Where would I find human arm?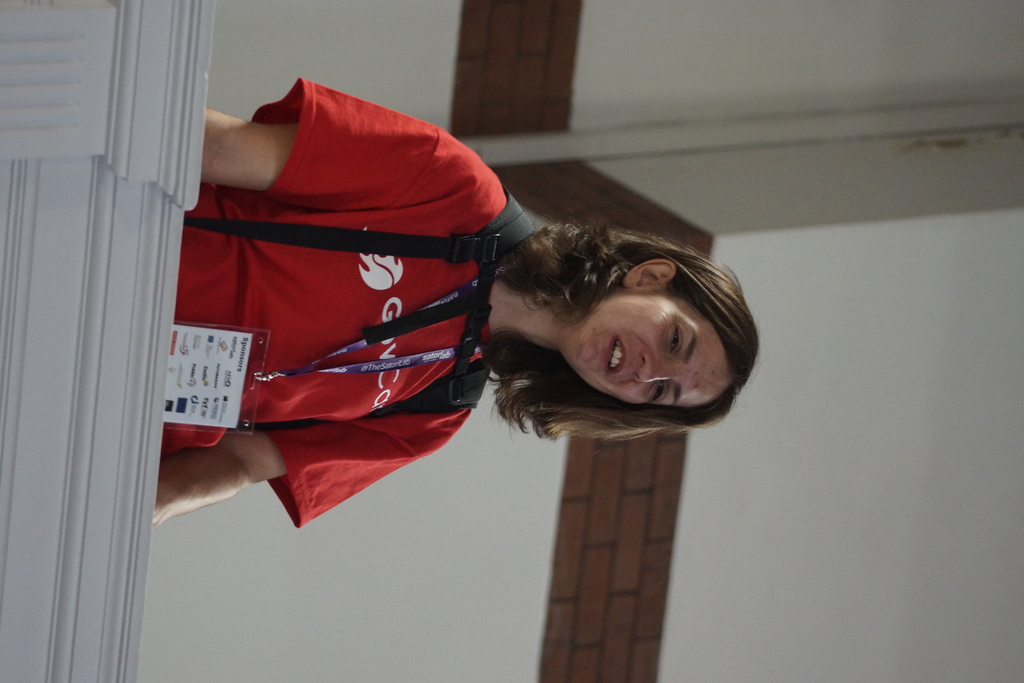
At <bbox>156, 409, 474, 526</bbox>.
